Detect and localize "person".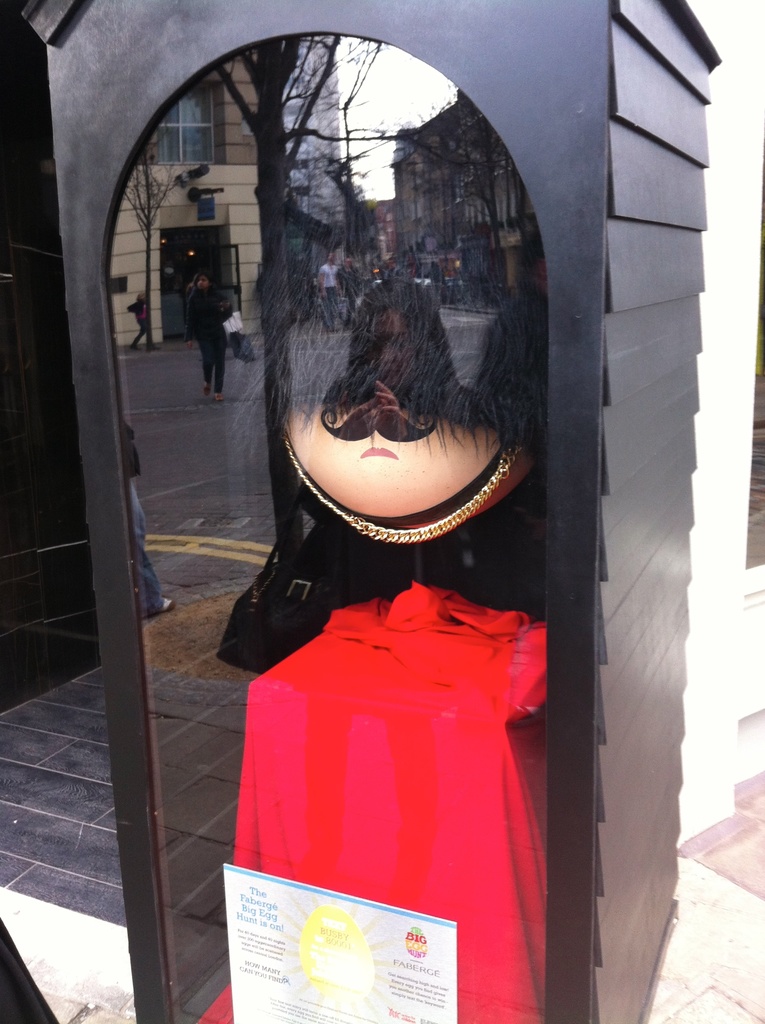
Localized at [x1=125, y1=289, x2=157, y2=344].
